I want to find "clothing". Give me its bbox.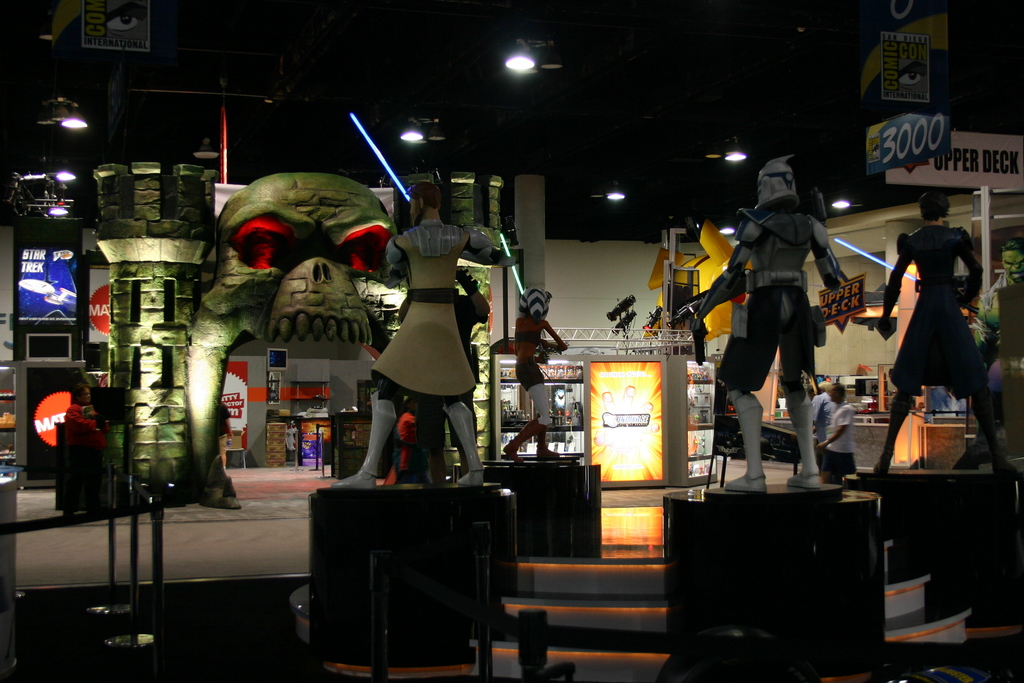
{"x1": 820, "y1": 404, "x2": 859, "y2": 476}.
